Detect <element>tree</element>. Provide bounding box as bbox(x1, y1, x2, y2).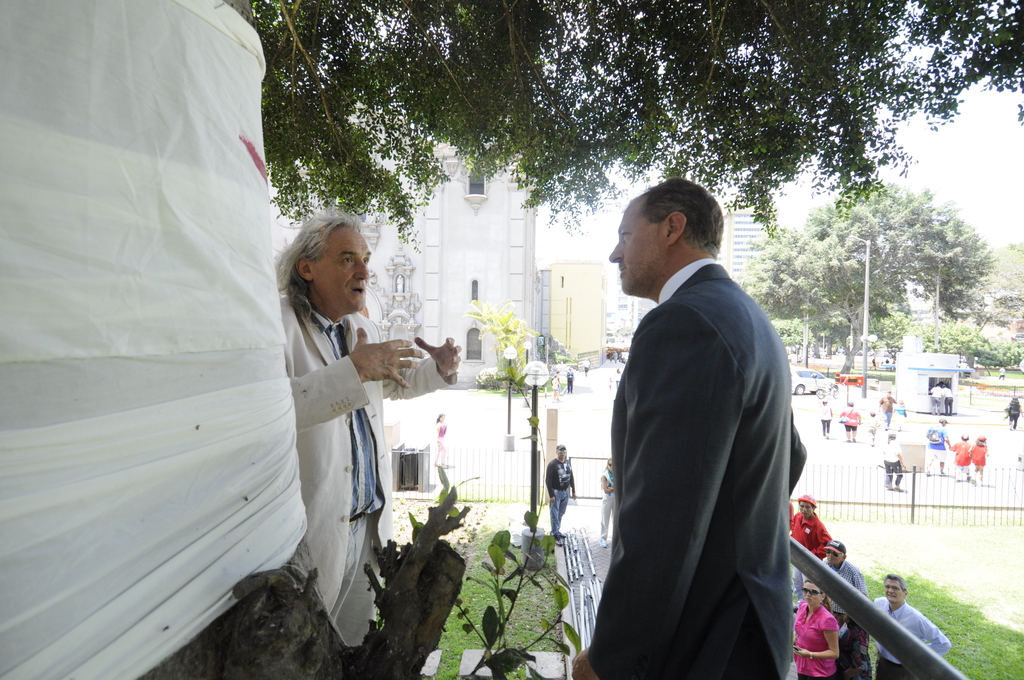
bbox(788, 176, 986, 341).
